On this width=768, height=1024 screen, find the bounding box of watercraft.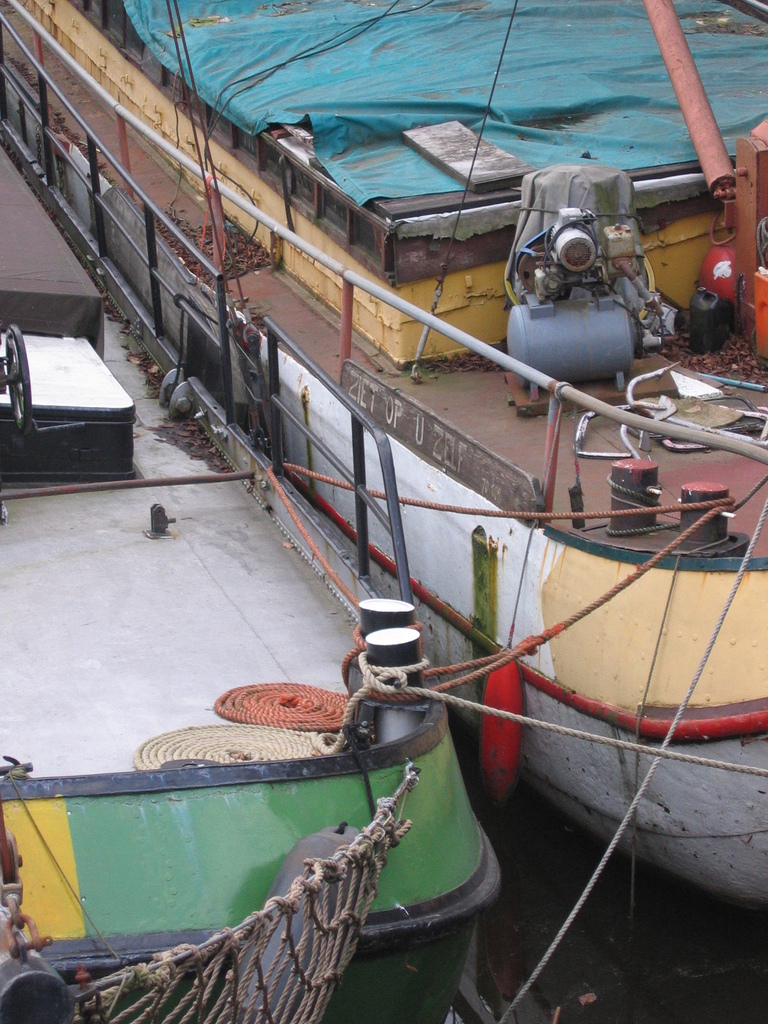
Bounding box: <region>0, 0, 765, 923</region>.
